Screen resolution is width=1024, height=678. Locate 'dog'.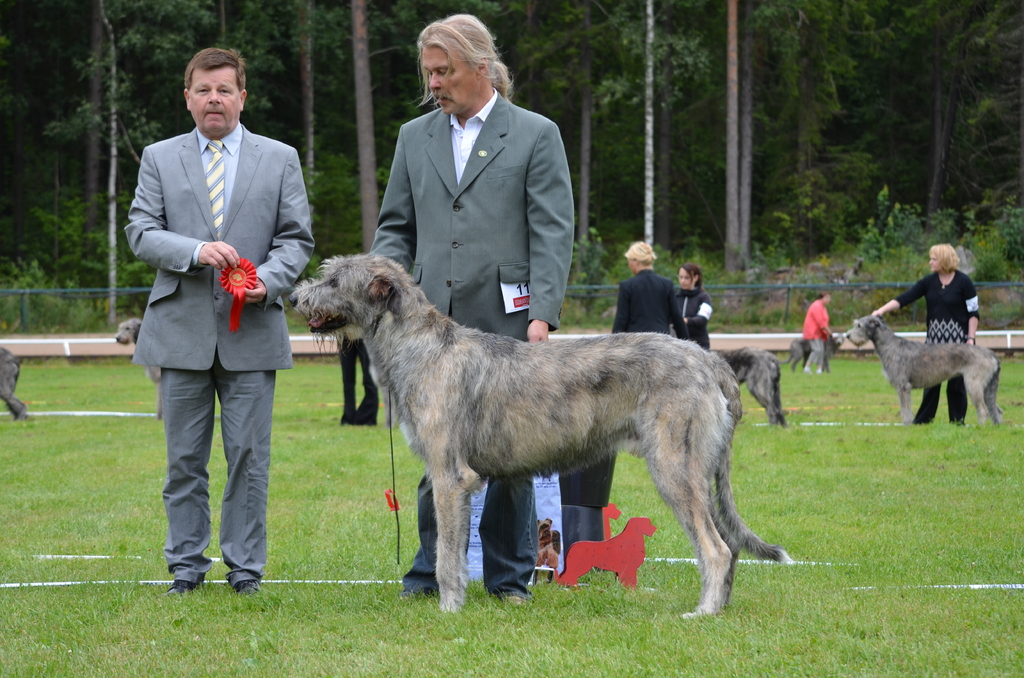
rect(780, 332, 845, 370).
